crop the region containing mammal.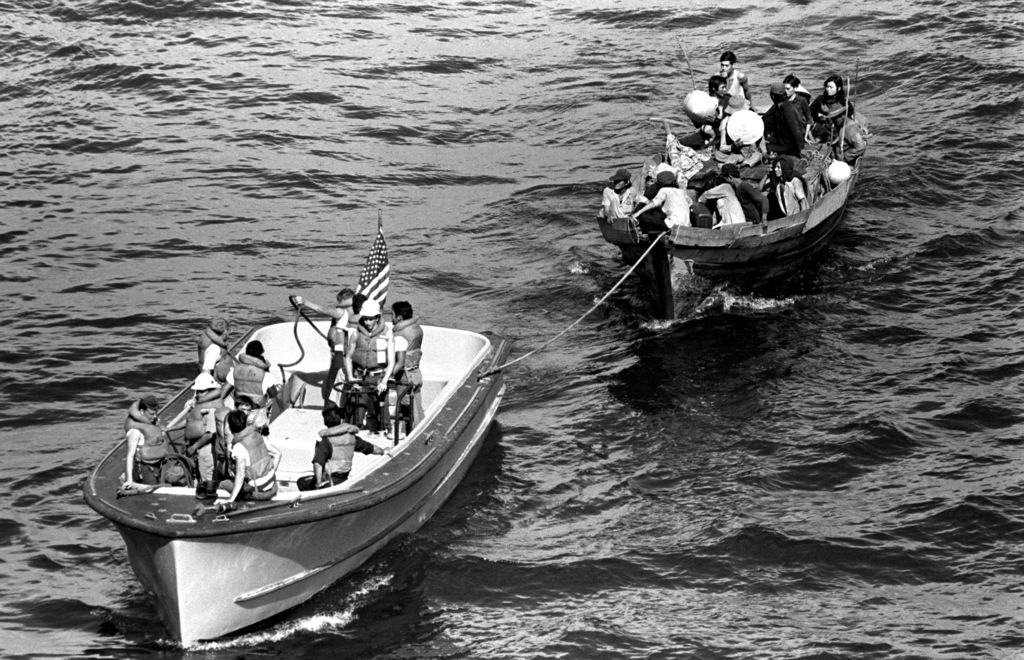
Crop region: region(212, 405, 282, 501).
